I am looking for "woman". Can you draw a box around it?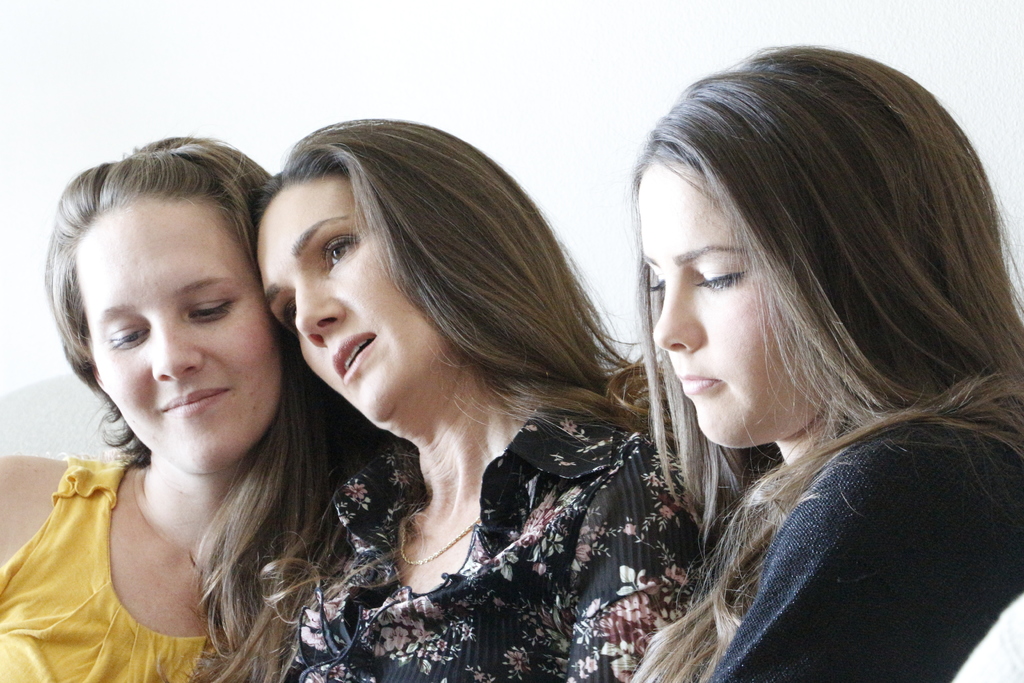
Sure, the bounding box is pyautogui.locateOnScreen(0, 128, 382, 681).
